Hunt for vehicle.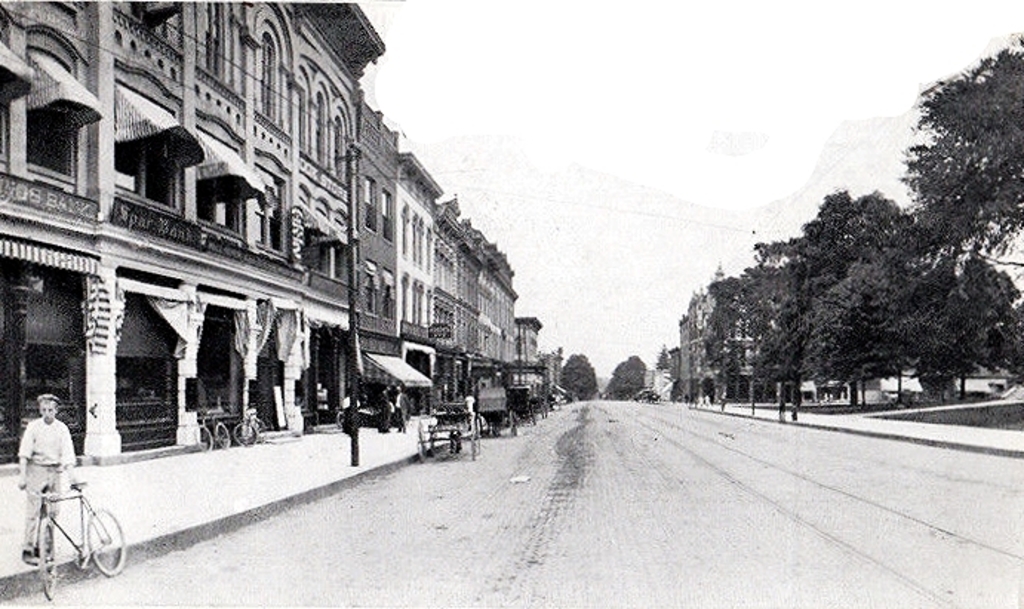
Hunted down at {"x1": 234, "y1": 405, "x2": 271, "y2": 443}.
